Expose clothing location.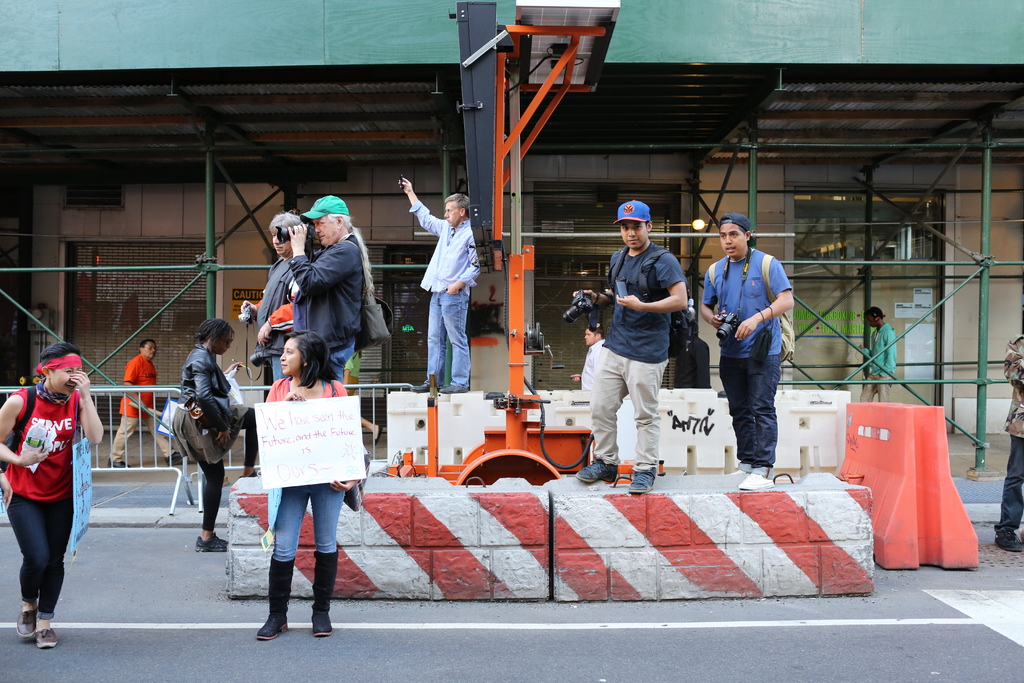
Exposed at x1=993, y1=331, x2=1023, y2=530.
